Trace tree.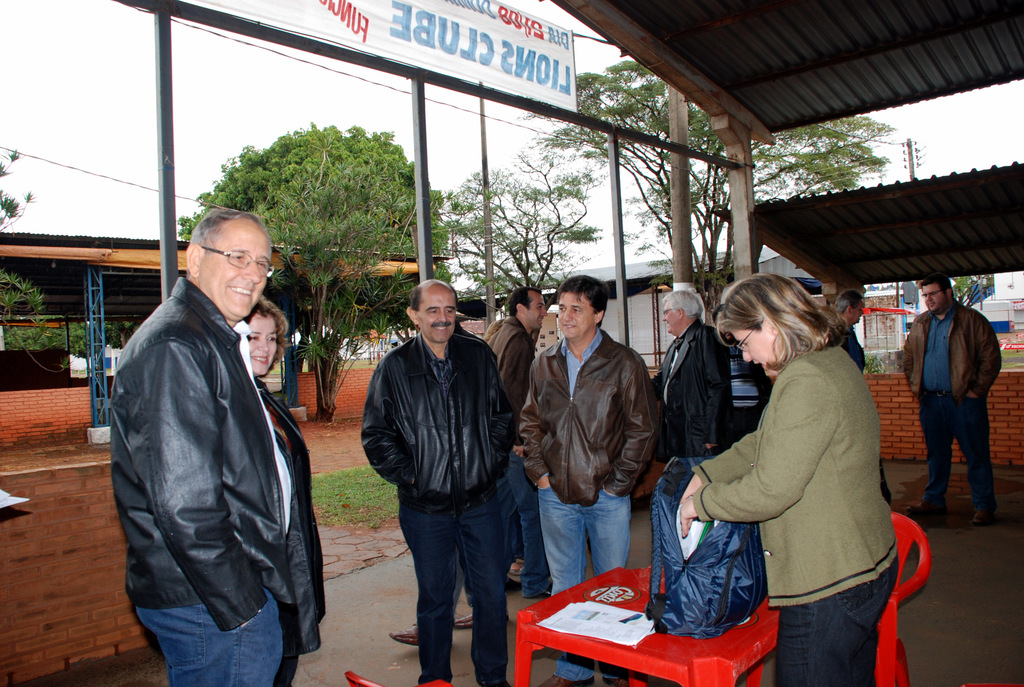
Traced to detection(514, 58, 894, 328).
